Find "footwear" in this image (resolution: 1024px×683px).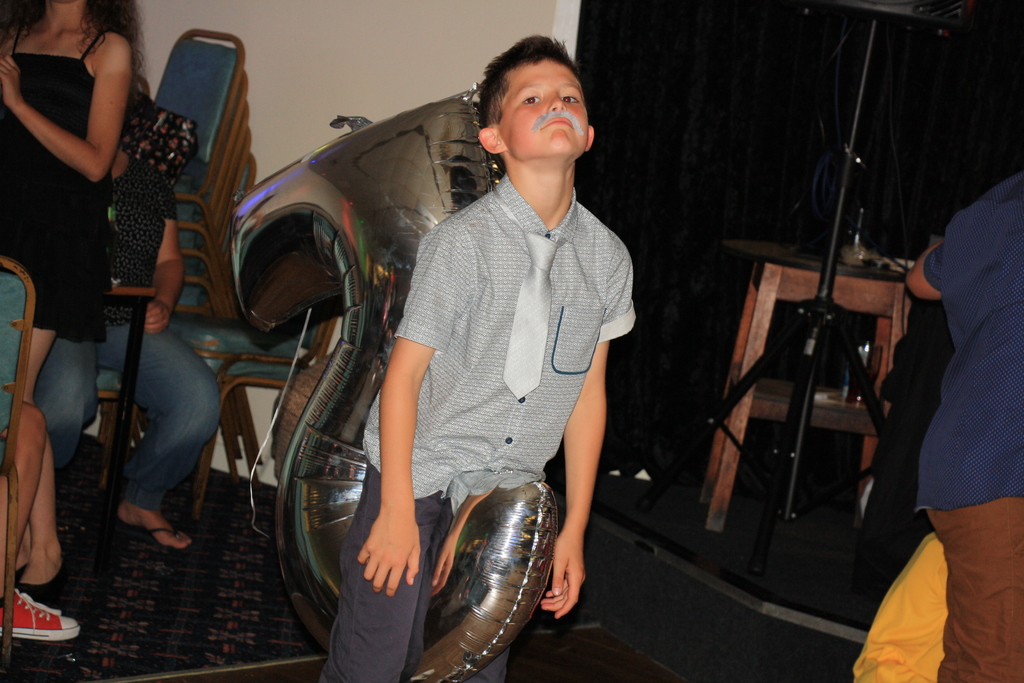
[x1=2, y1=591, x2=67, y2=660].
